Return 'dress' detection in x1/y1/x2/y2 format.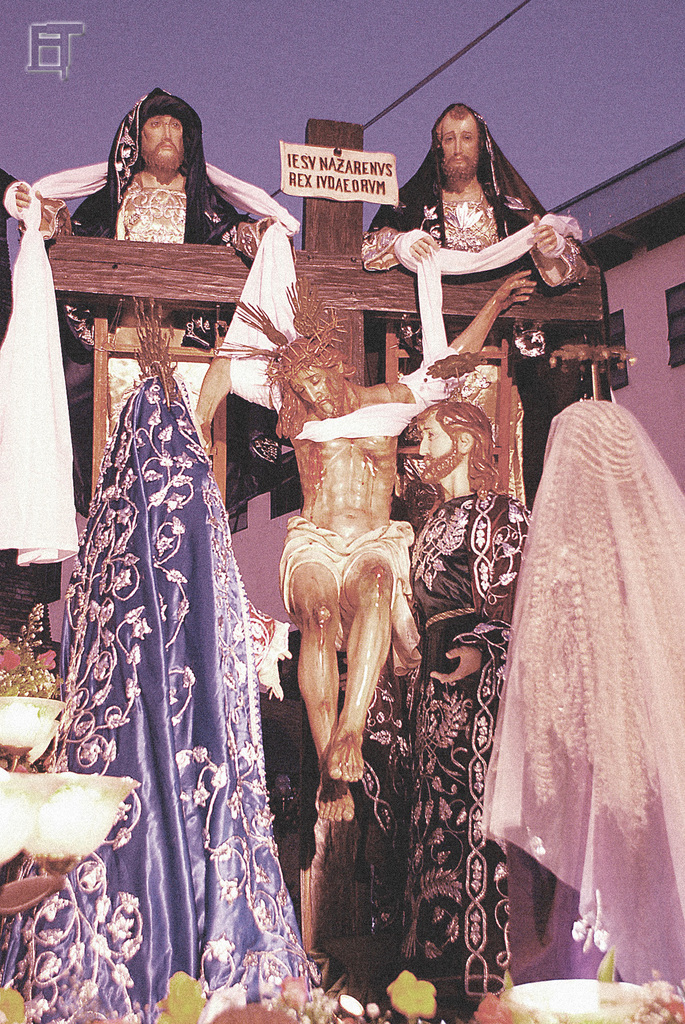
362/491/535/998.
